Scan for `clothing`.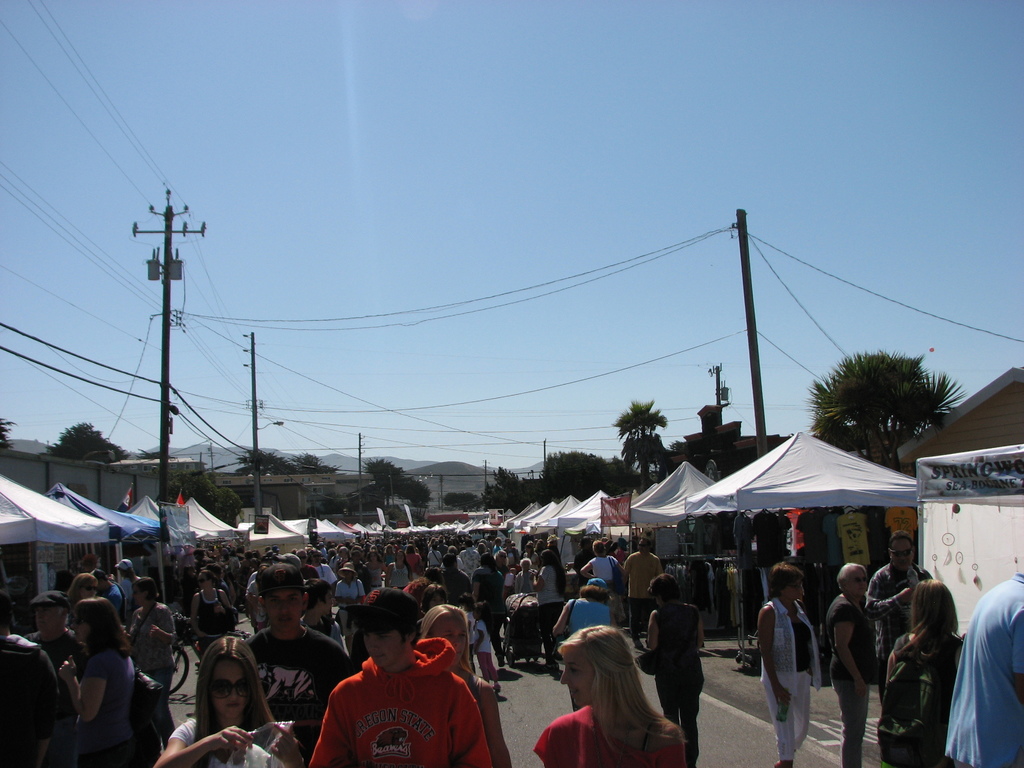
Scan result: Rect(787, 503, 820, 556).
